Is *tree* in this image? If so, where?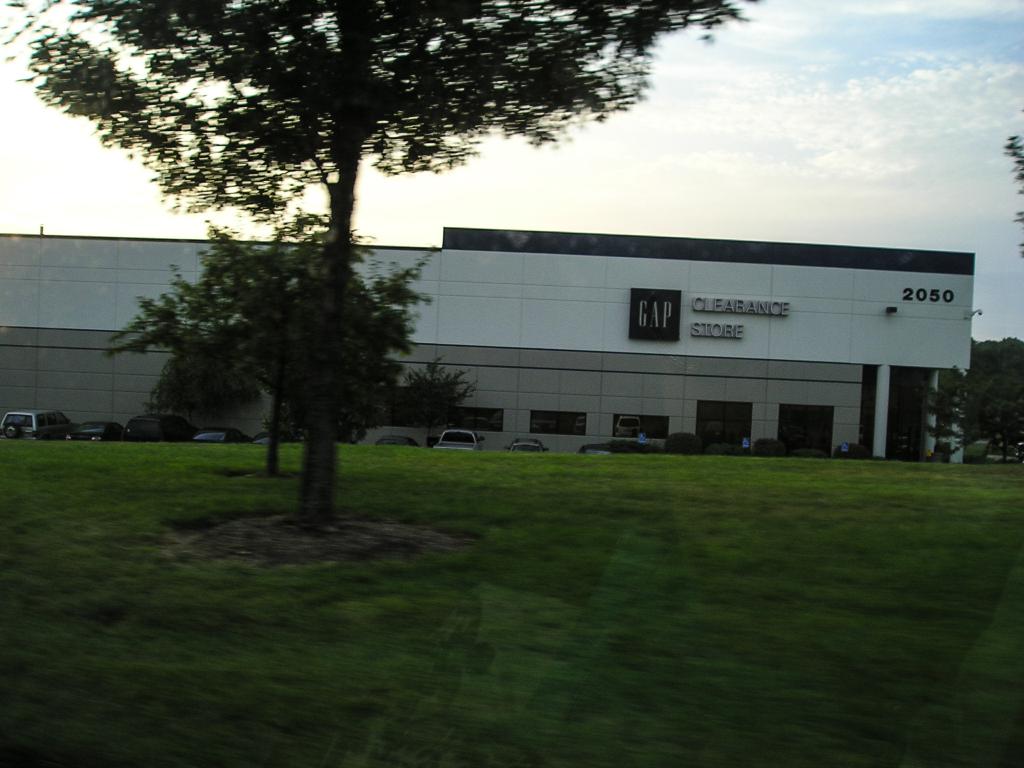
Yes, at select_region(397, 353, 476, 446).
